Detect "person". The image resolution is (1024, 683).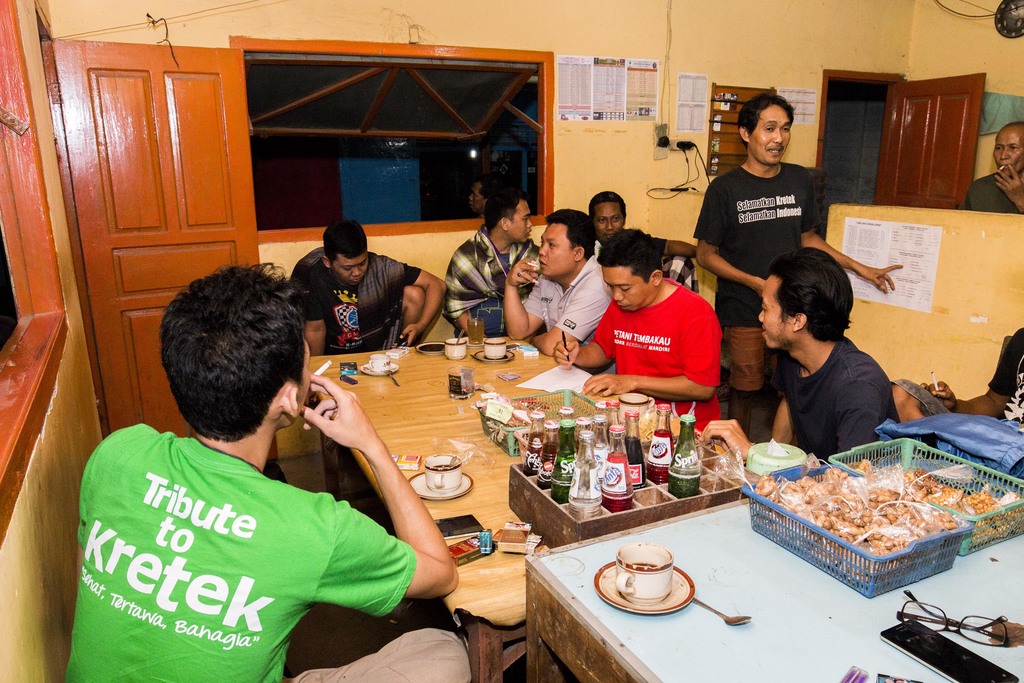
bbox=(692, 89, 902, 437).
